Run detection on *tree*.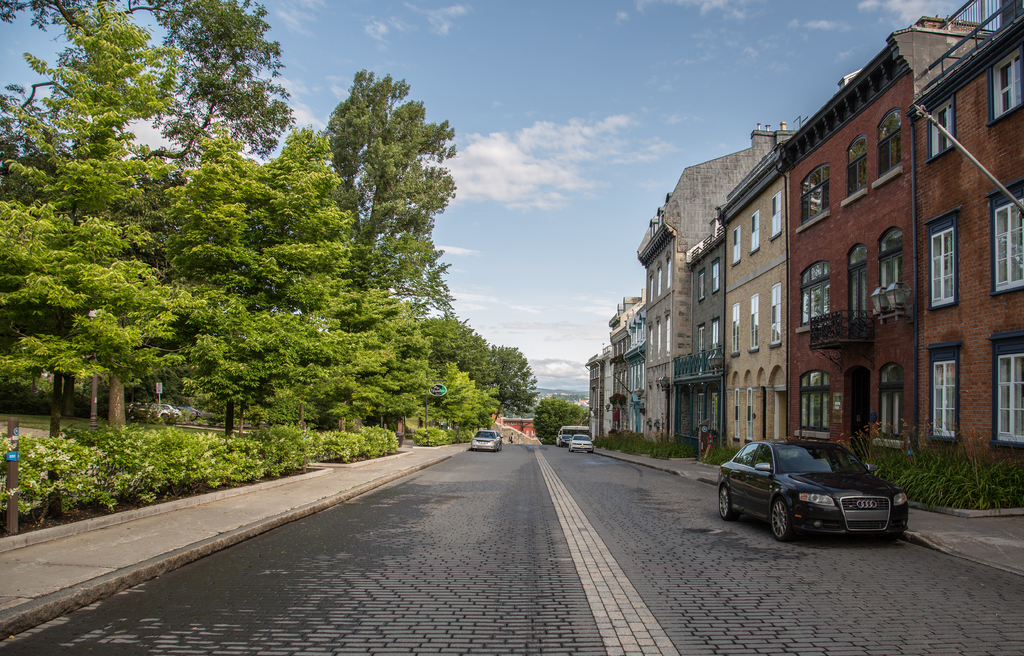
Result: region(532, 391, 595, 448).
